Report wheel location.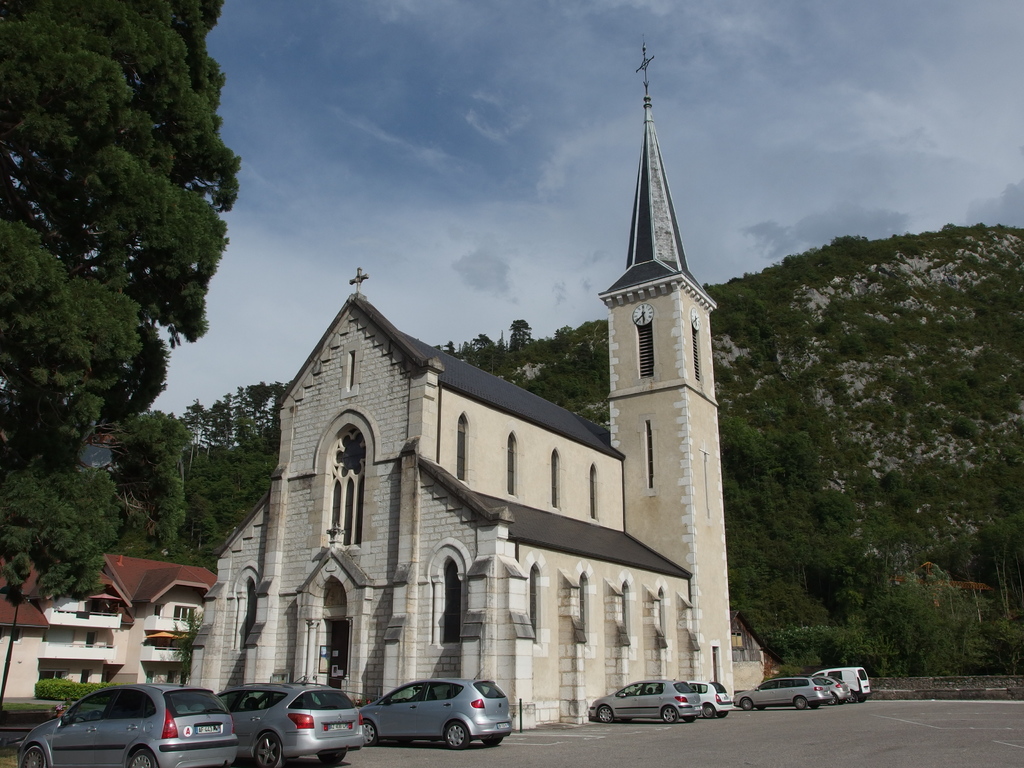
Report: region(662, 707, 678, 723).
